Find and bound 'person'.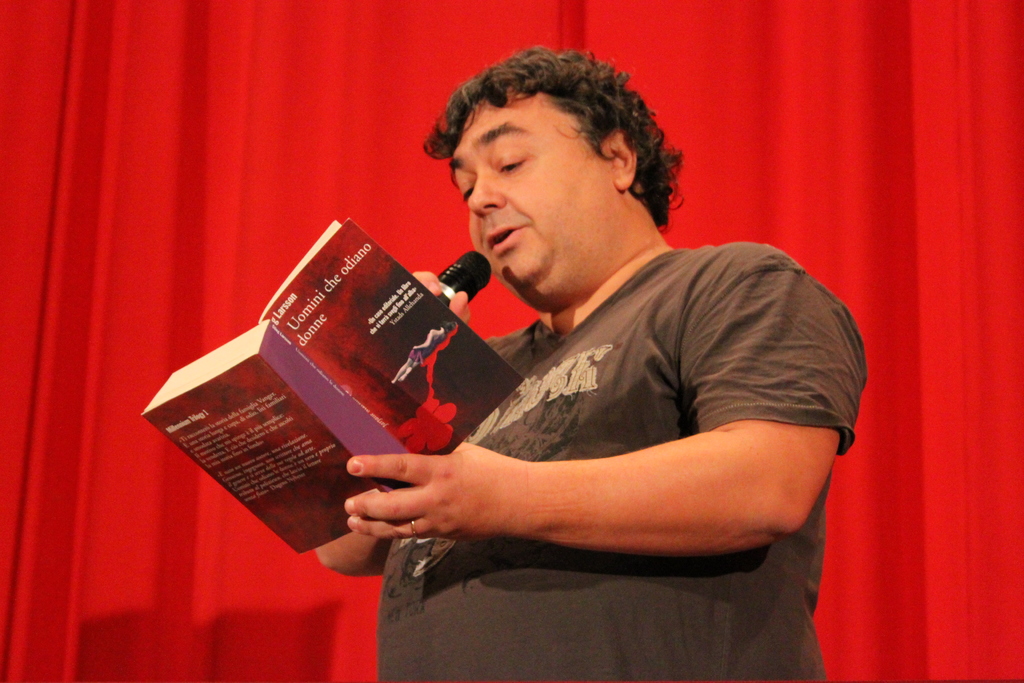
Bound: <region>257, 53, 833, 656</region>.
